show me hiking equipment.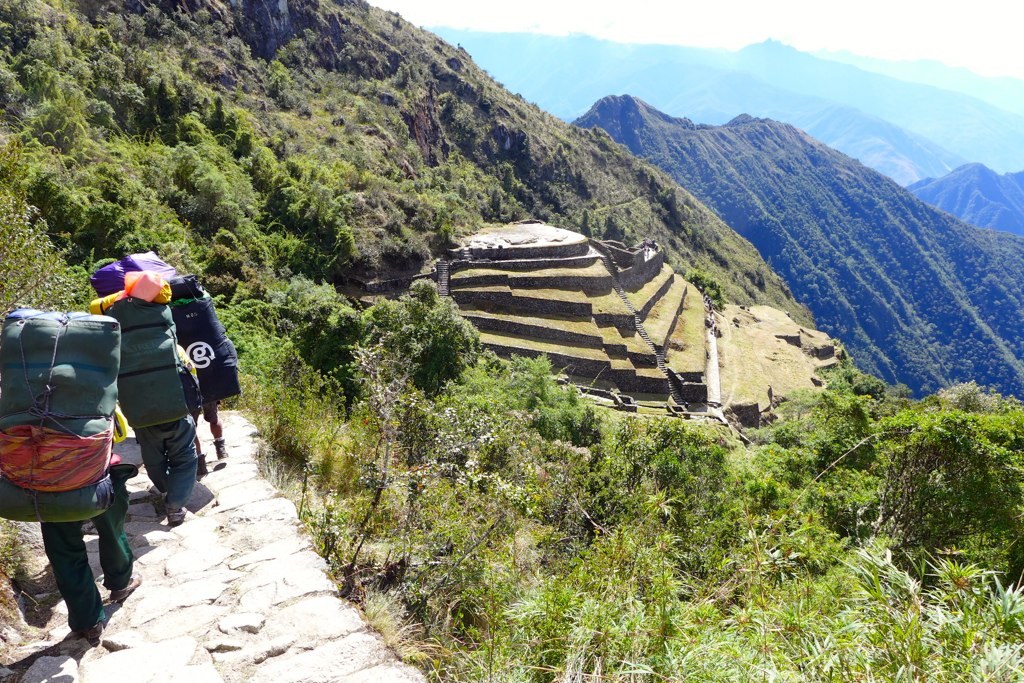
hiking equipment is here: (left=167, top=268, right=240, bottom=410).
